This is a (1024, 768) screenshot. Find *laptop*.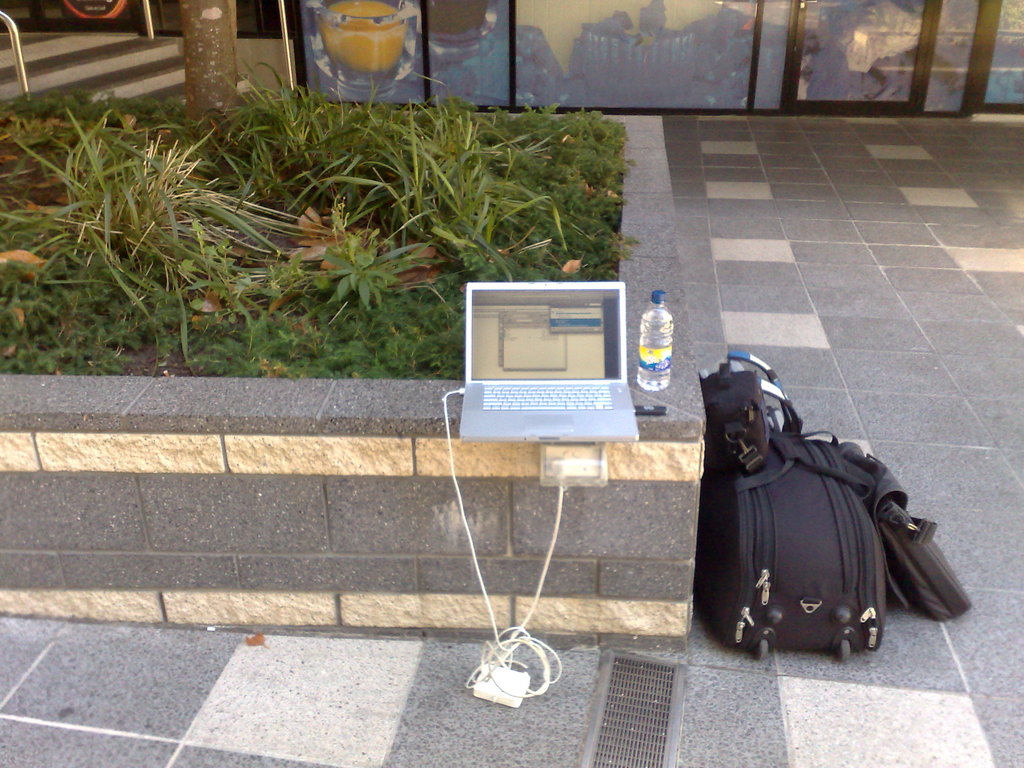
Bounding box: <box>442,259,641,459</box>.
